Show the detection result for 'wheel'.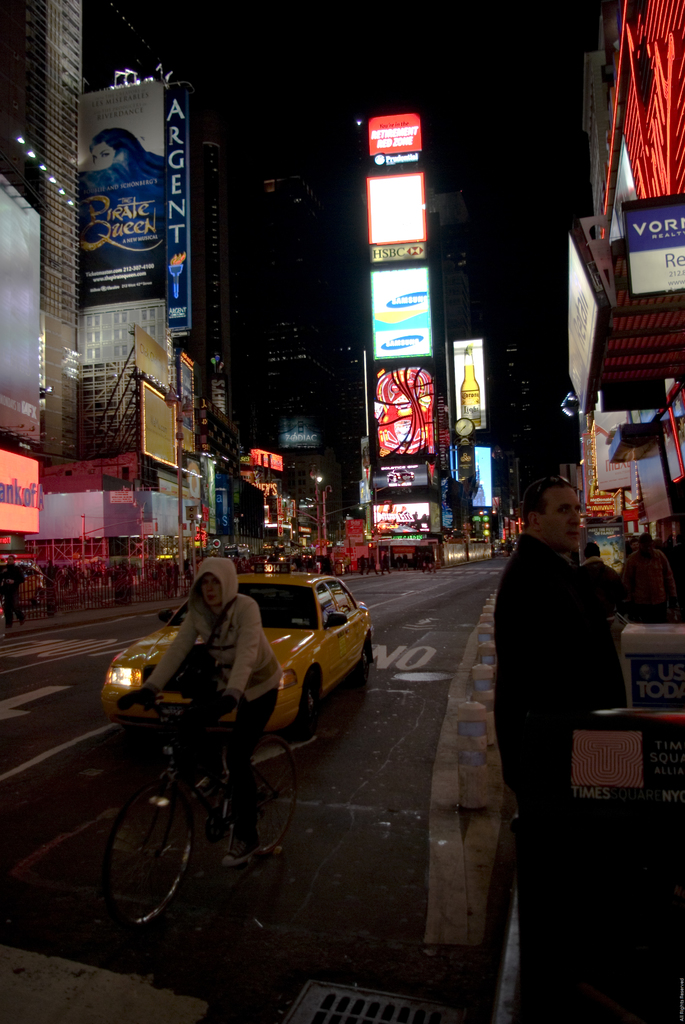
(105, 790, 196, 929).
